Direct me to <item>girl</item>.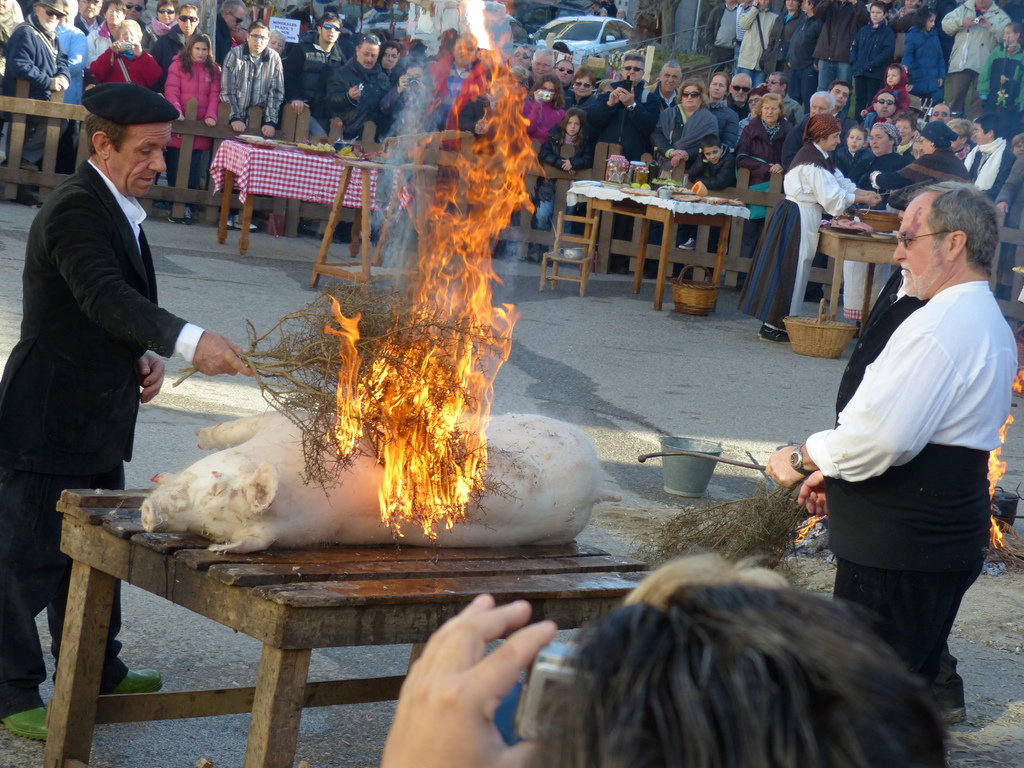
Direction: (533,111,593,265).
